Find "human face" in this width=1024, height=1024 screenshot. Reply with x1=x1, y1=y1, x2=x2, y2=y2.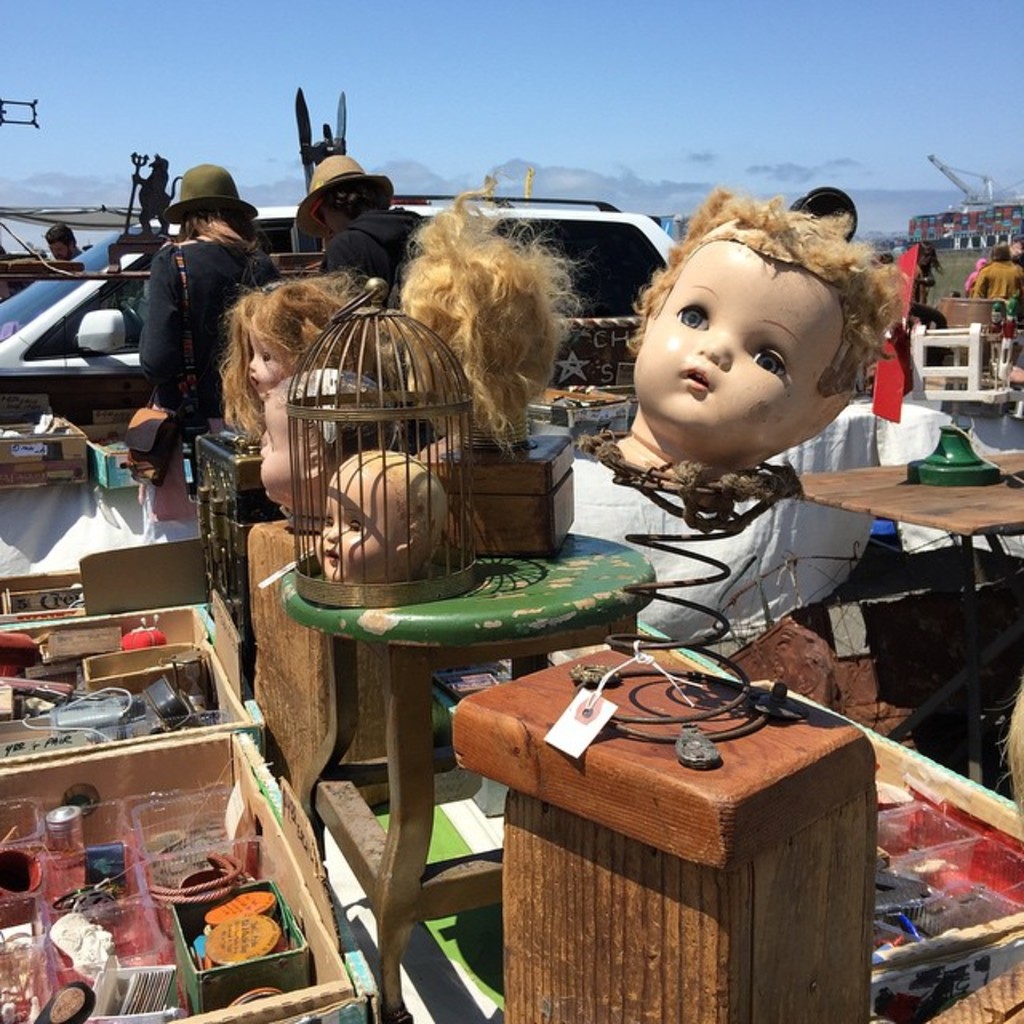
x1=258, y1=394, x2=306, y2=502.
